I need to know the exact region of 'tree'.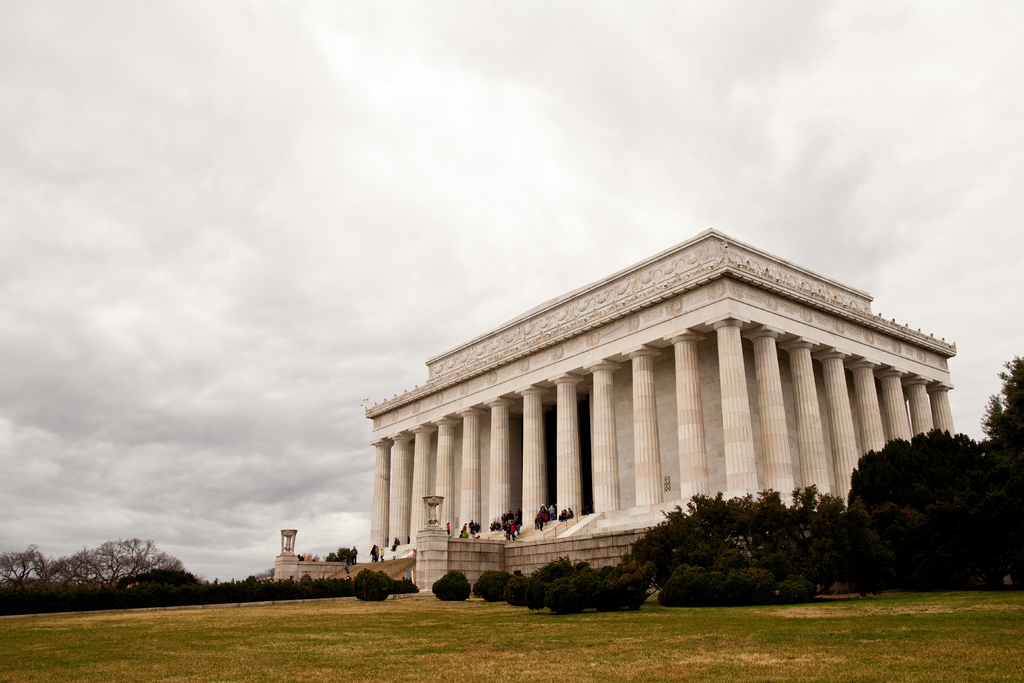
Region: [0,539,42,614].
